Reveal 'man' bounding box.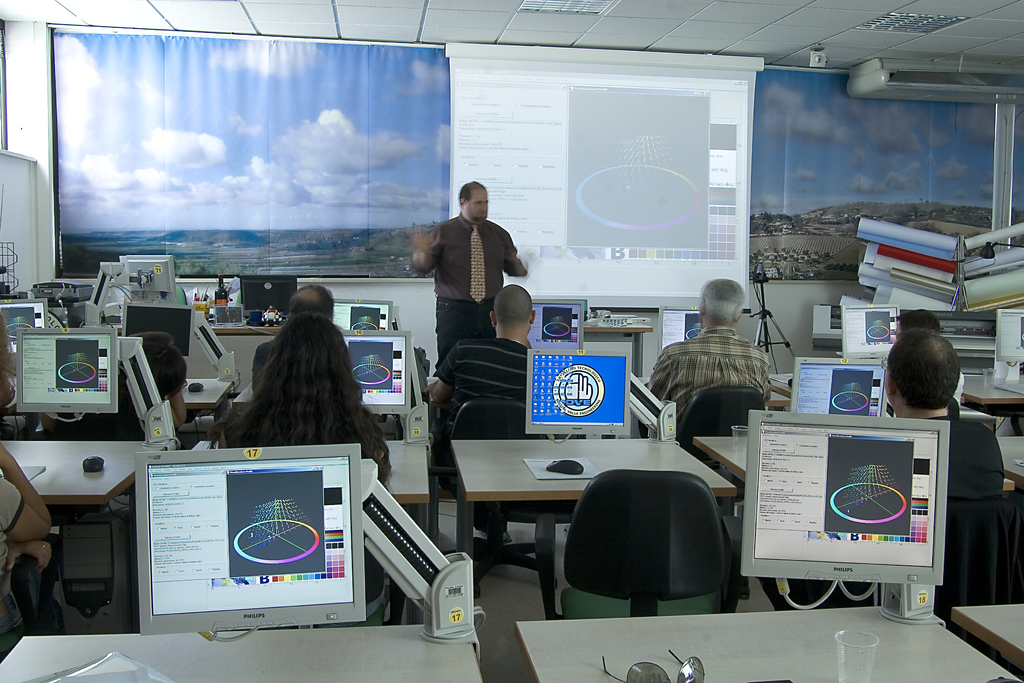
Revealed: (250,283,335,395).
